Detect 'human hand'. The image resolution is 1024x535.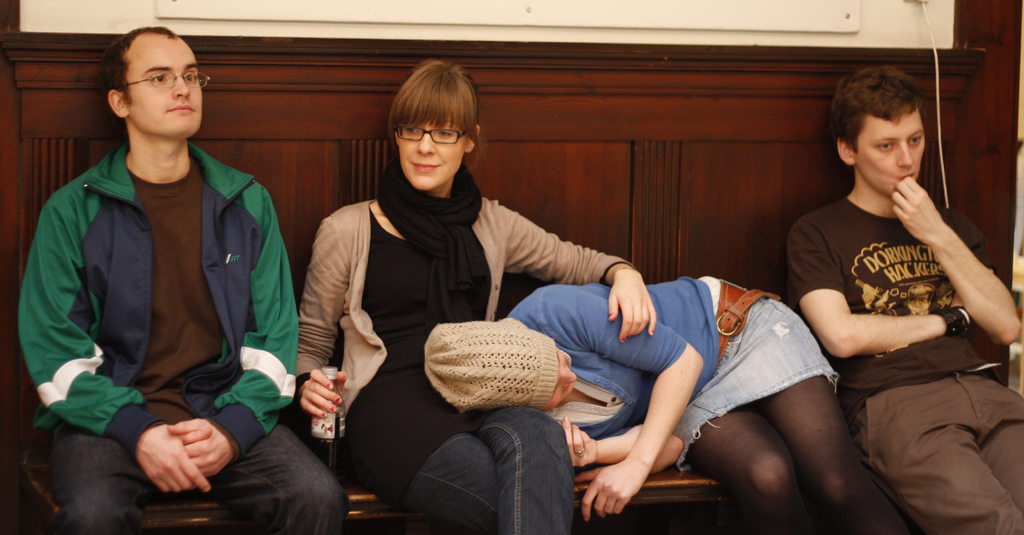
[x1=559, y1=415, x2=596, y2=471].
